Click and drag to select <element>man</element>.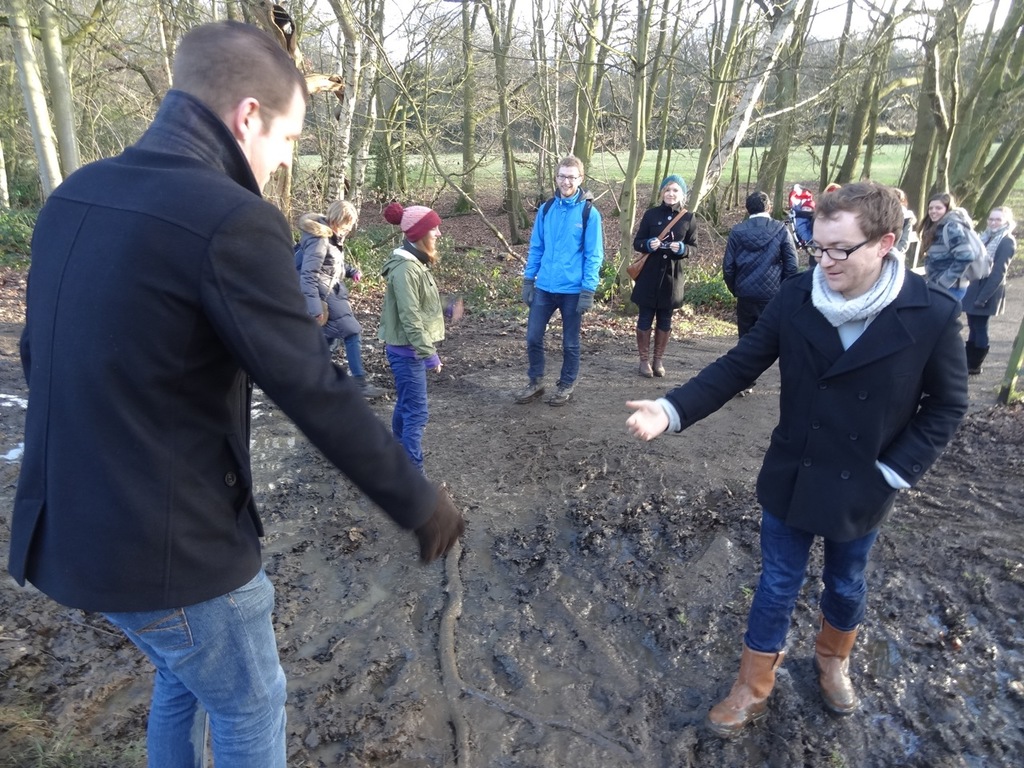
Selection: BBox(511, 151, 606, 407).
